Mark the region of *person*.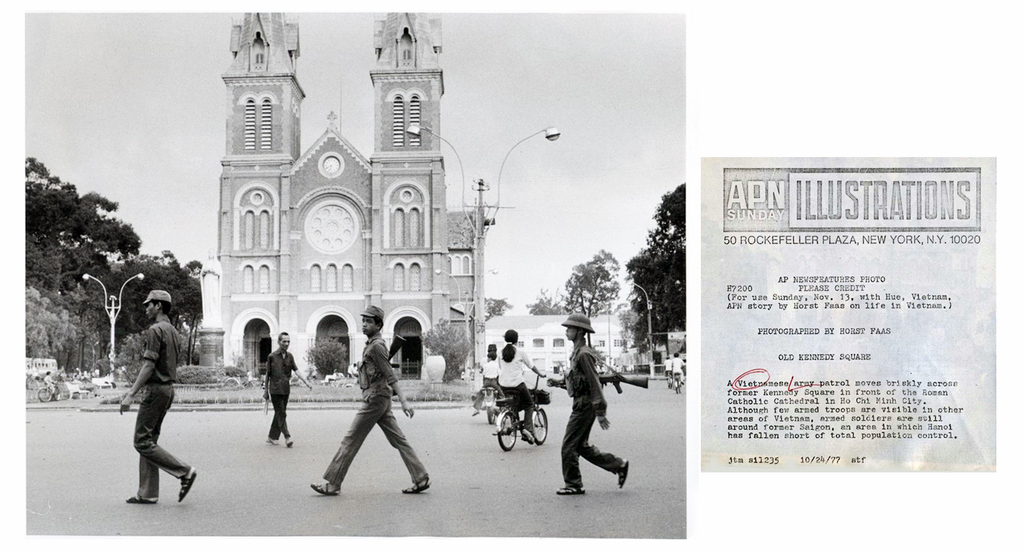
Region: box(42, 366, 64, 397).
